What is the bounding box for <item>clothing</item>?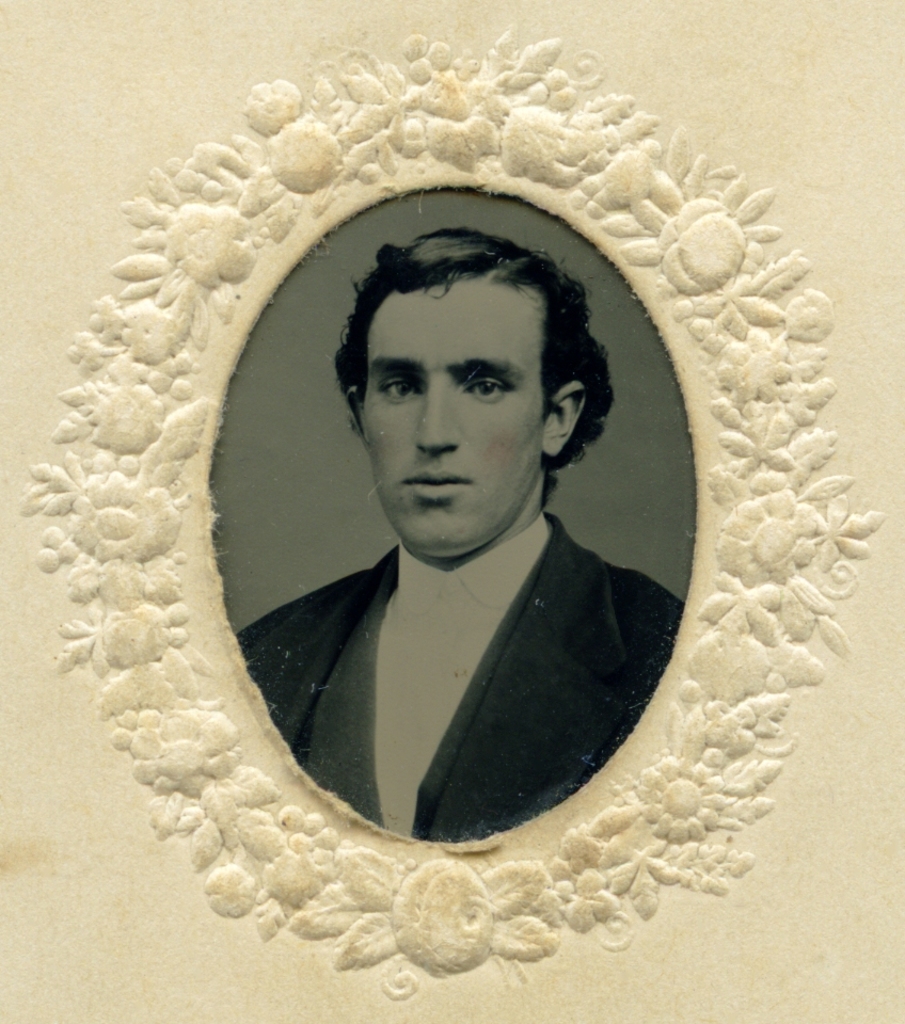
l=264, t=508, r=653, b=775.
